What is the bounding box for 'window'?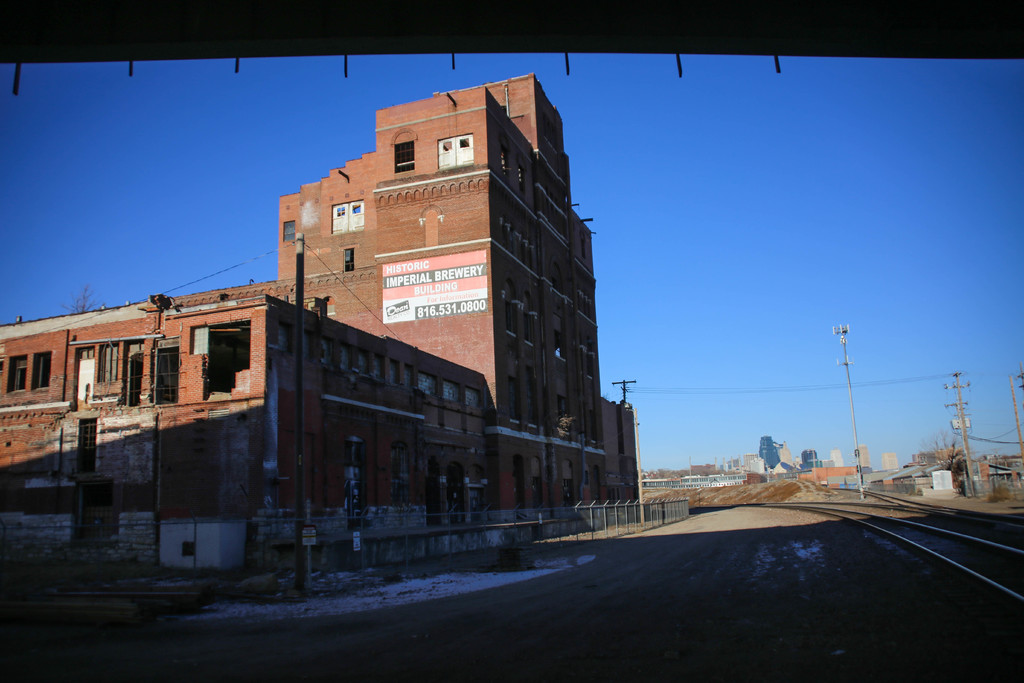
(148,332,179,403).
